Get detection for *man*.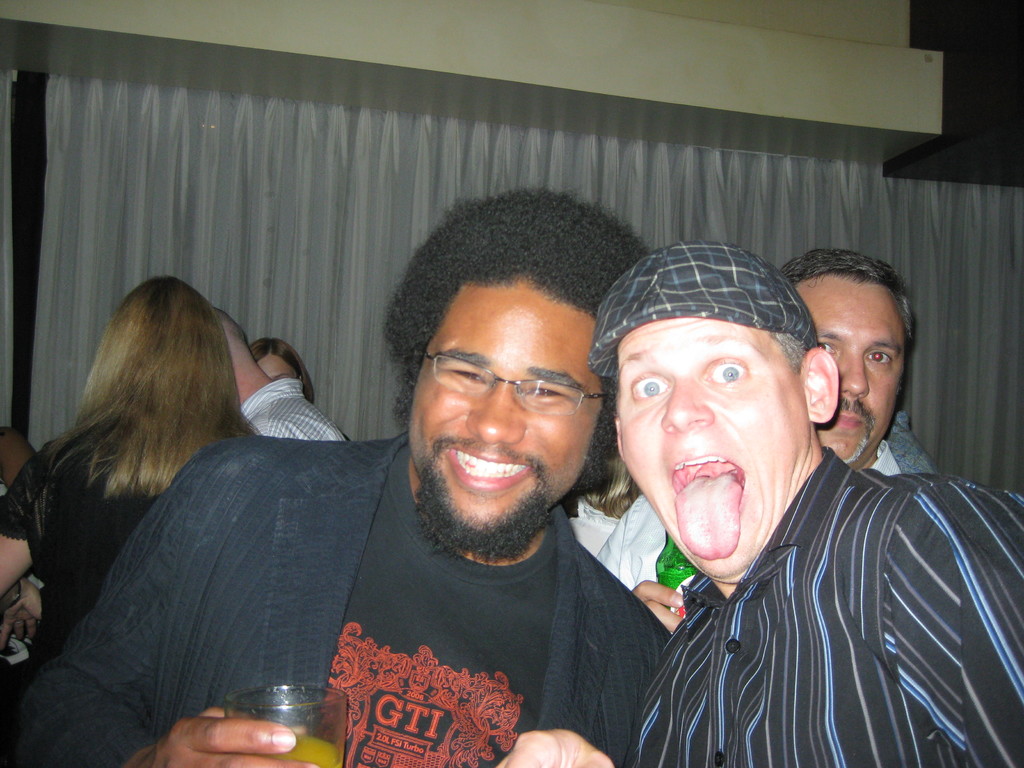
Detection: BBox(591, 255, 907, 635).
